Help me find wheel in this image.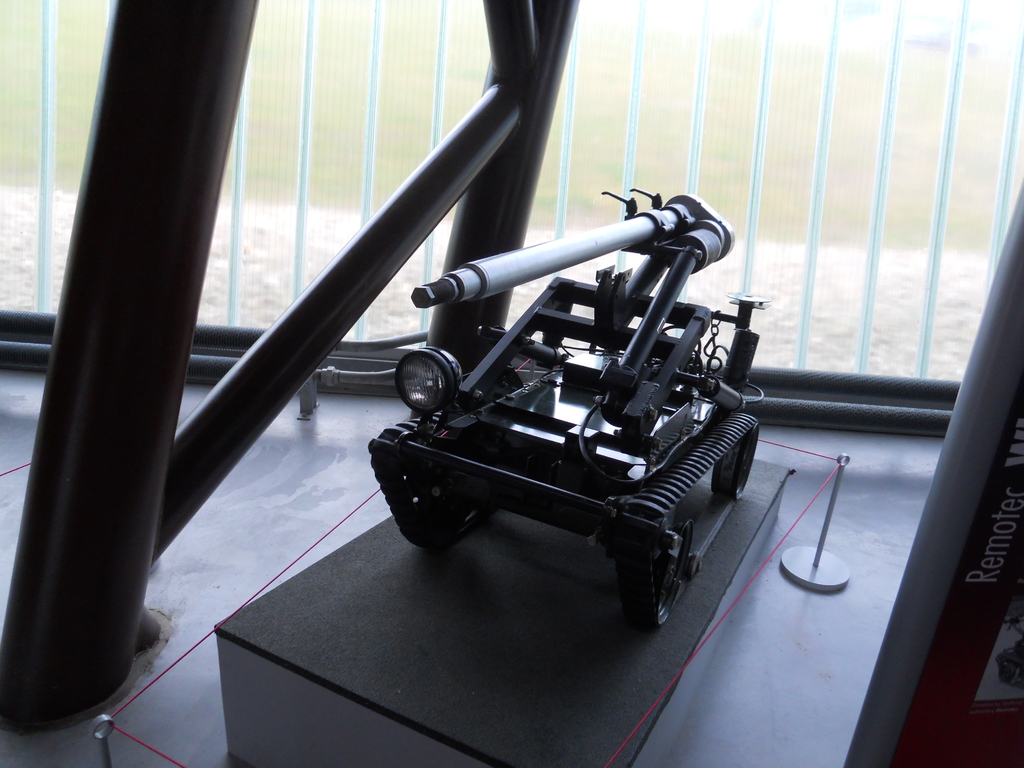
Found it: 712, 423, 760, 497.
